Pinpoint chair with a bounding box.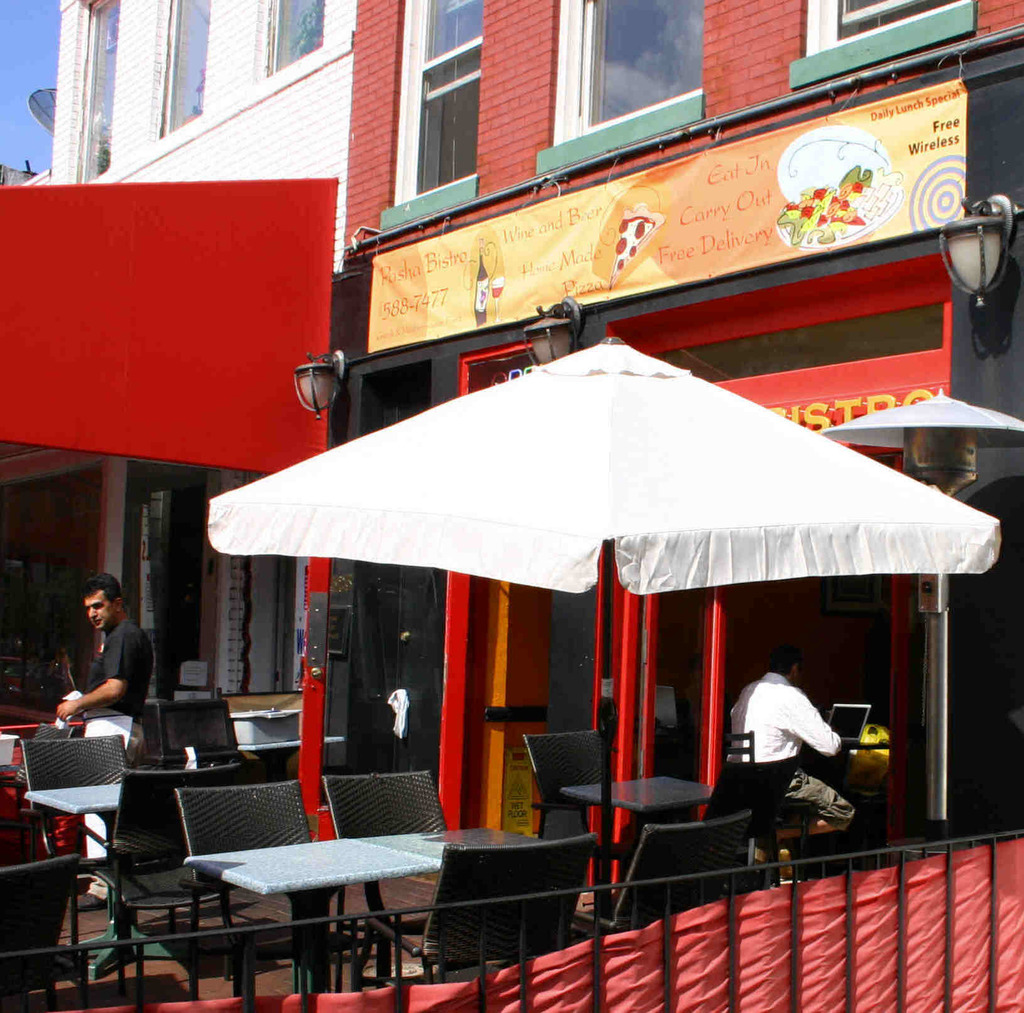
locate(15, 733, 136, 873).
